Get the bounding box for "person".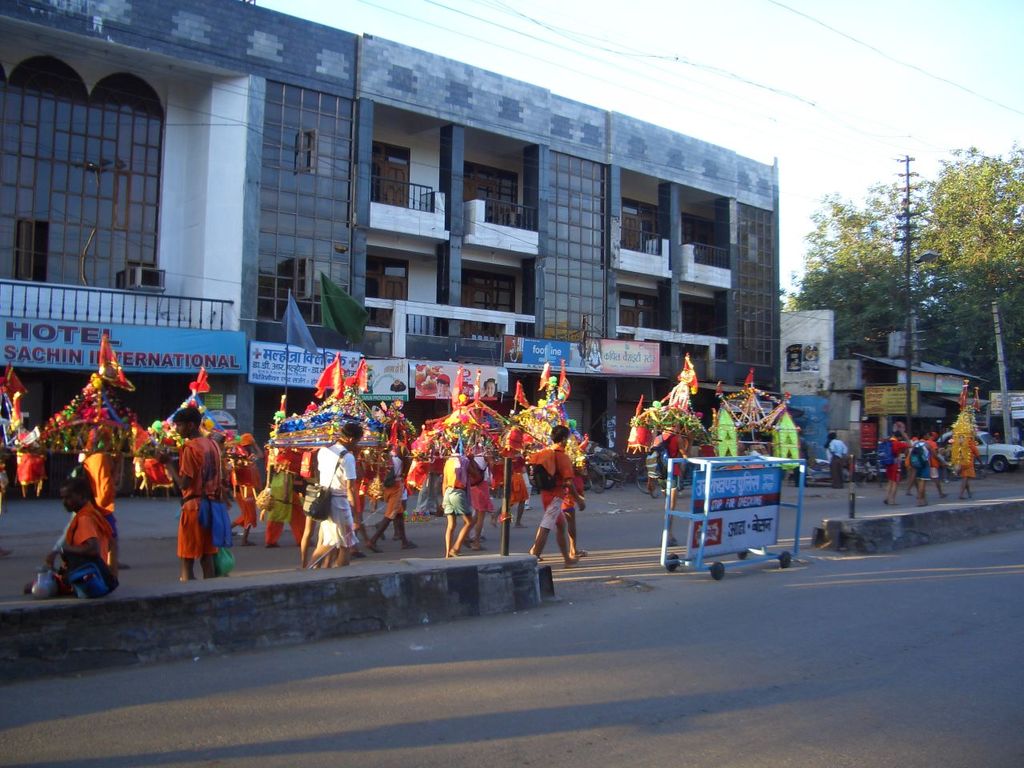
detection(318, 421, 359, 567).
